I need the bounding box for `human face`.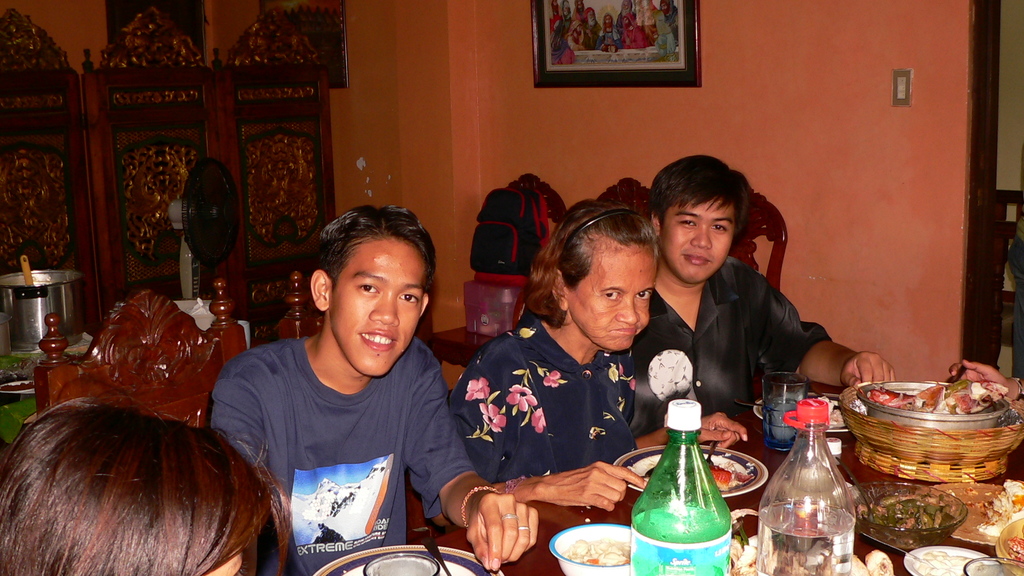
Here it is: bbox=[326, 231, 425, 374].
